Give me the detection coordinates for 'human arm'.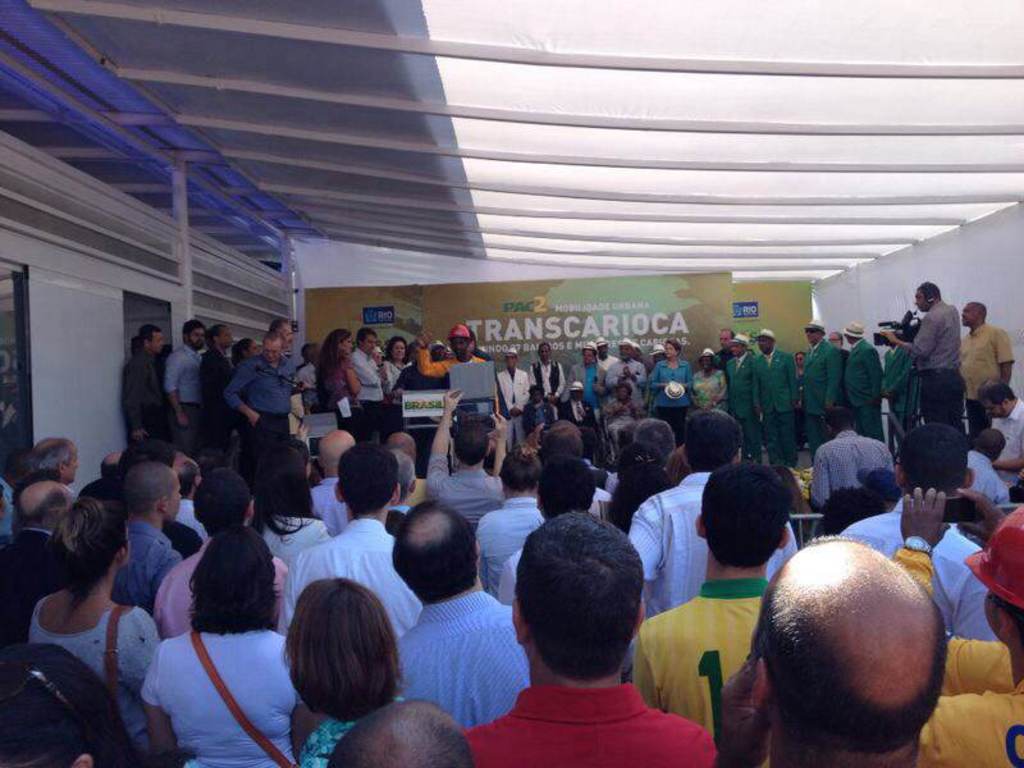
select_region(544, 362, 564, 402).
